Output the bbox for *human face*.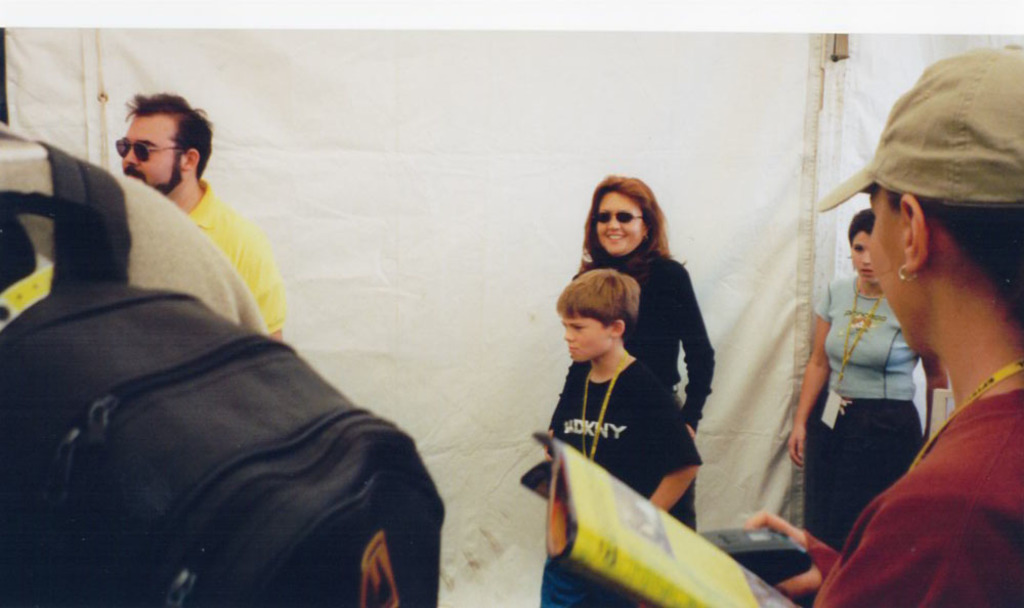
{"x1": 112, "y1": 102, "x2": 185, "y2": 193}.
